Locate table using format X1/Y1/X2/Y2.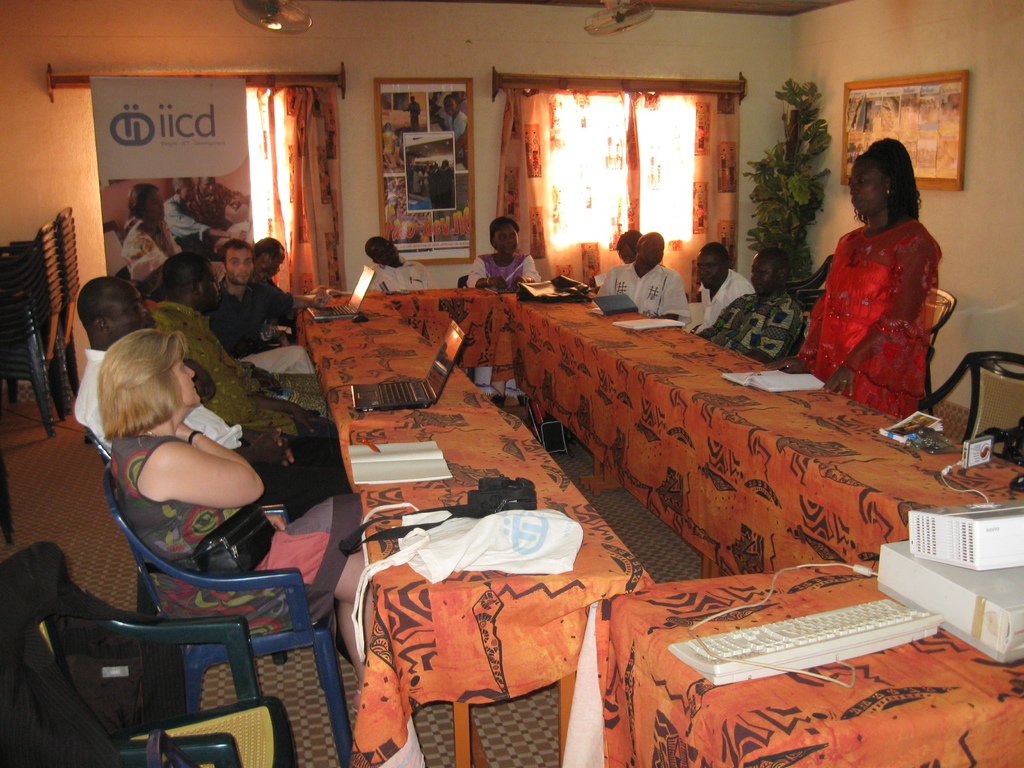
582/534/1023/767.
